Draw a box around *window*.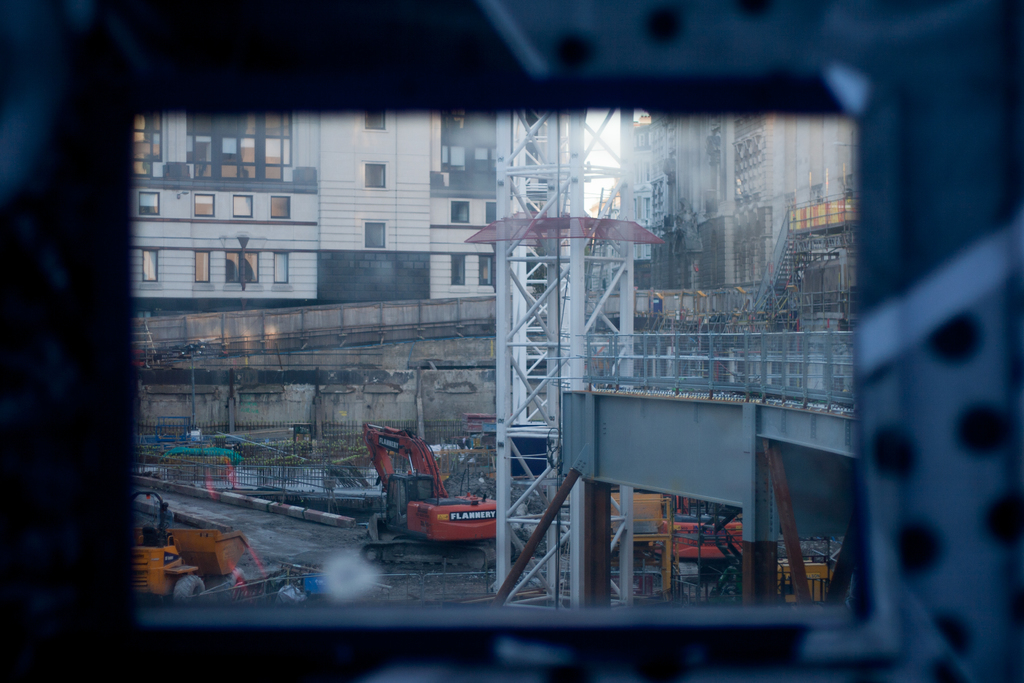
Rect(124, 68, 907, 593).
